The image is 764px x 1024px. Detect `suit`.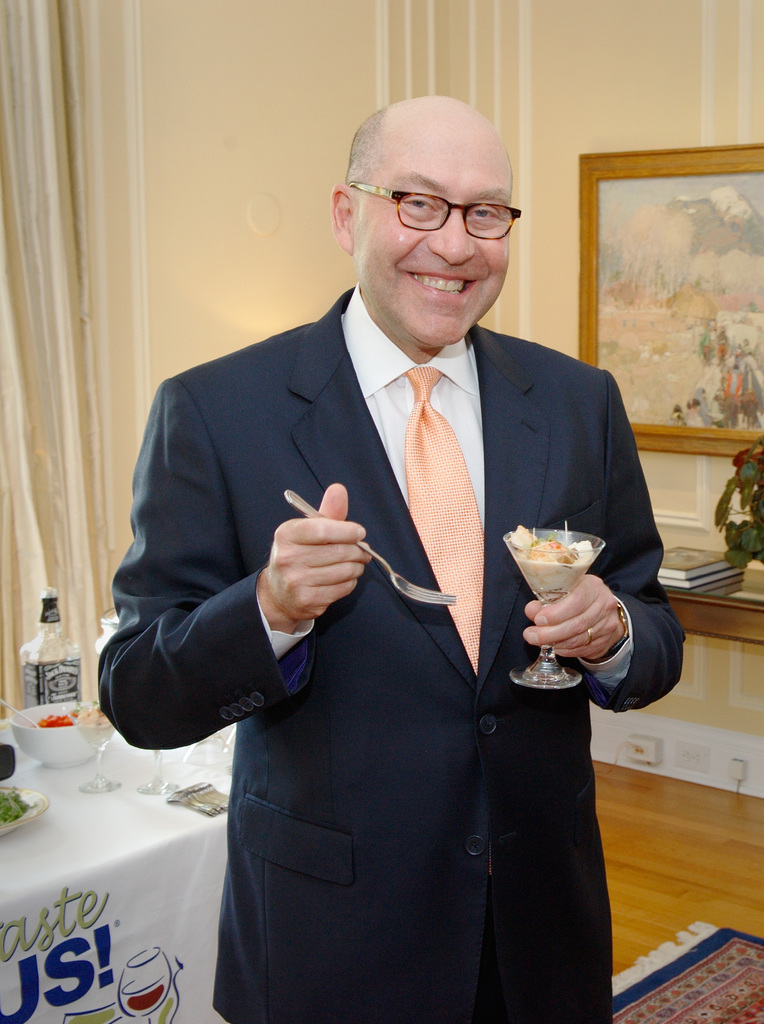
Detection: [x1=166, y1=211, x2=661, y2=942].
